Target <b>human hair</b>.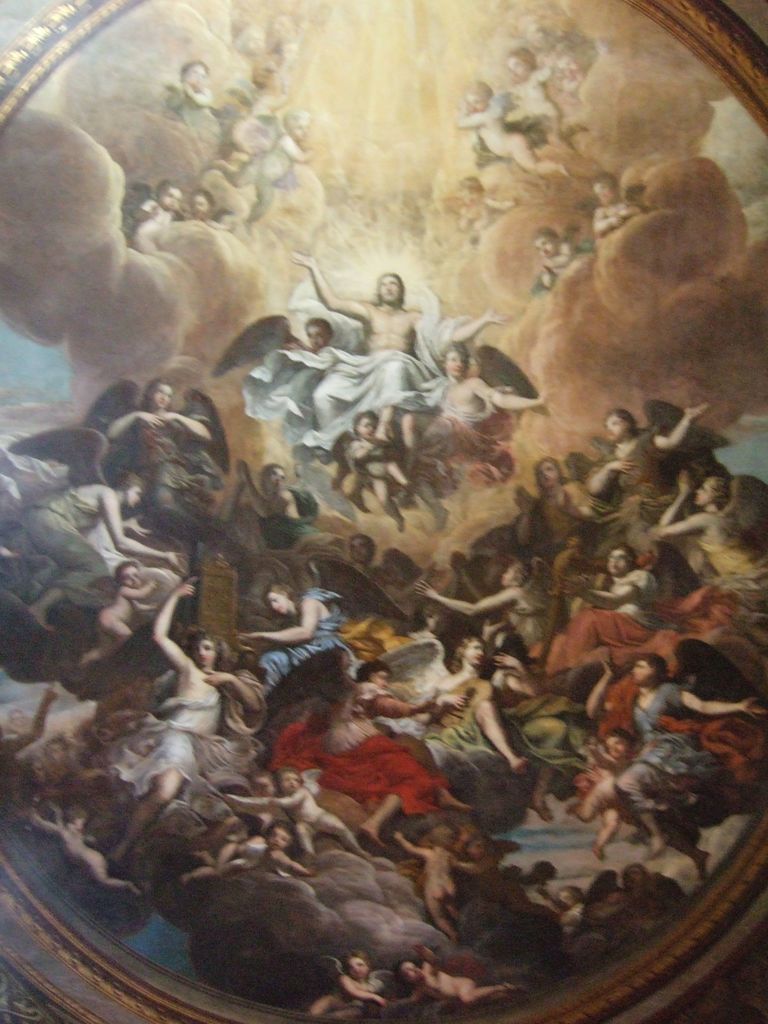
Target region: (x1=450, y1=639, x2=484, y2=674).
